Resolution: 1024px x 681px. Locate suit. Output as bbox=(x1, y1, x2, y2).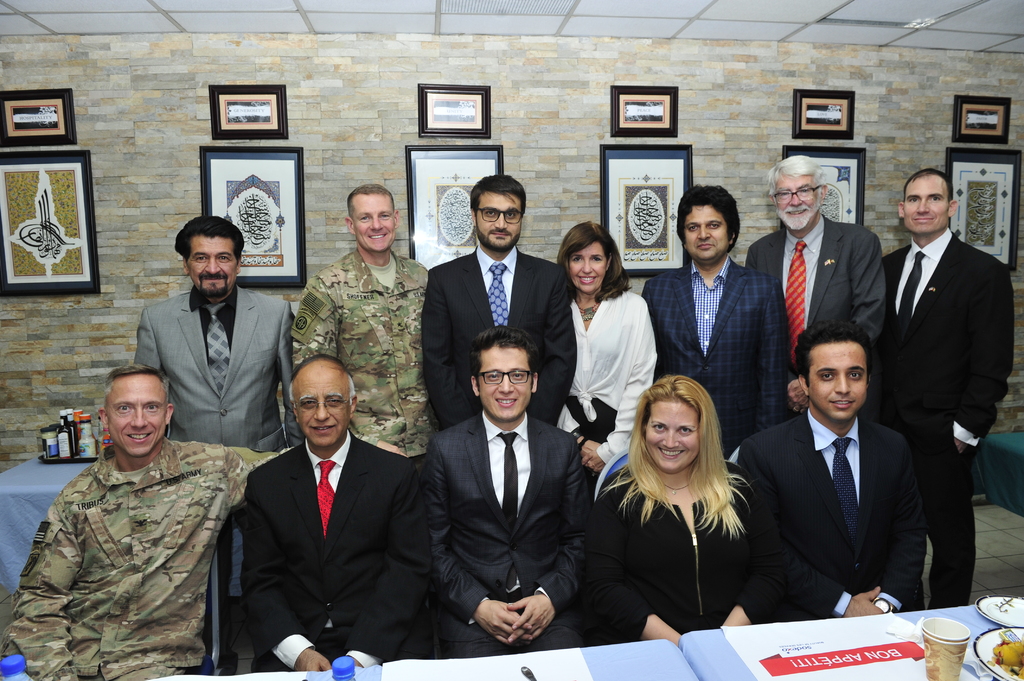
bbox=(425, 408, 593, 661).
